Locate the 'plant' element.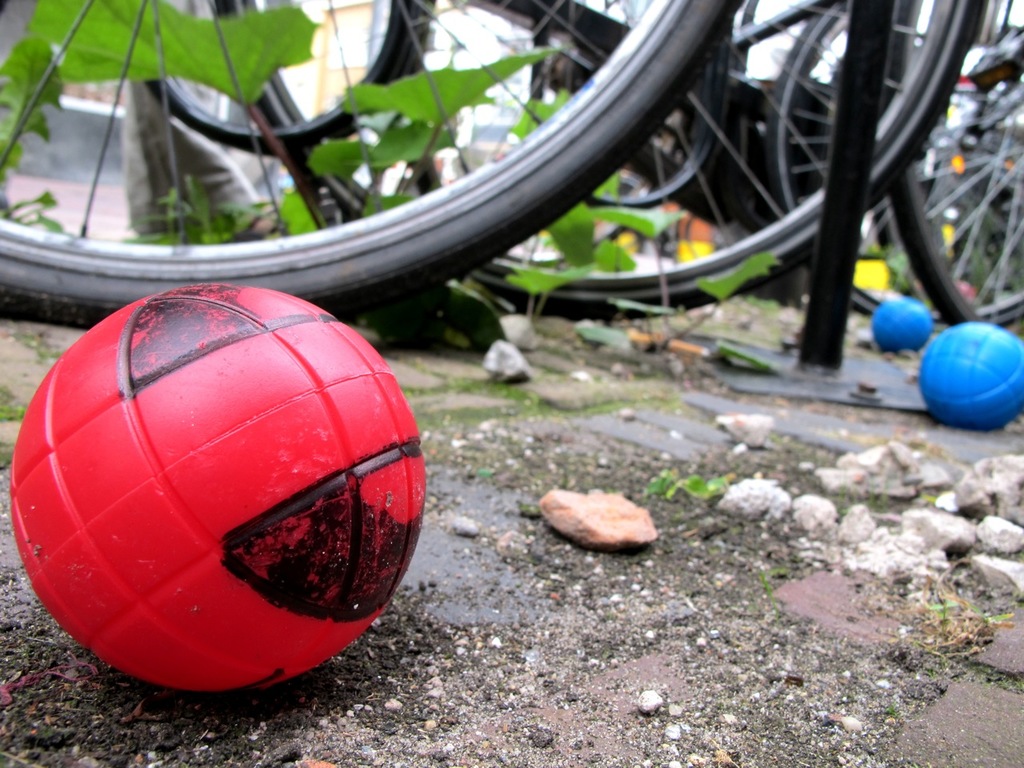
Element bbox: region(830, 481, 885, 517).
